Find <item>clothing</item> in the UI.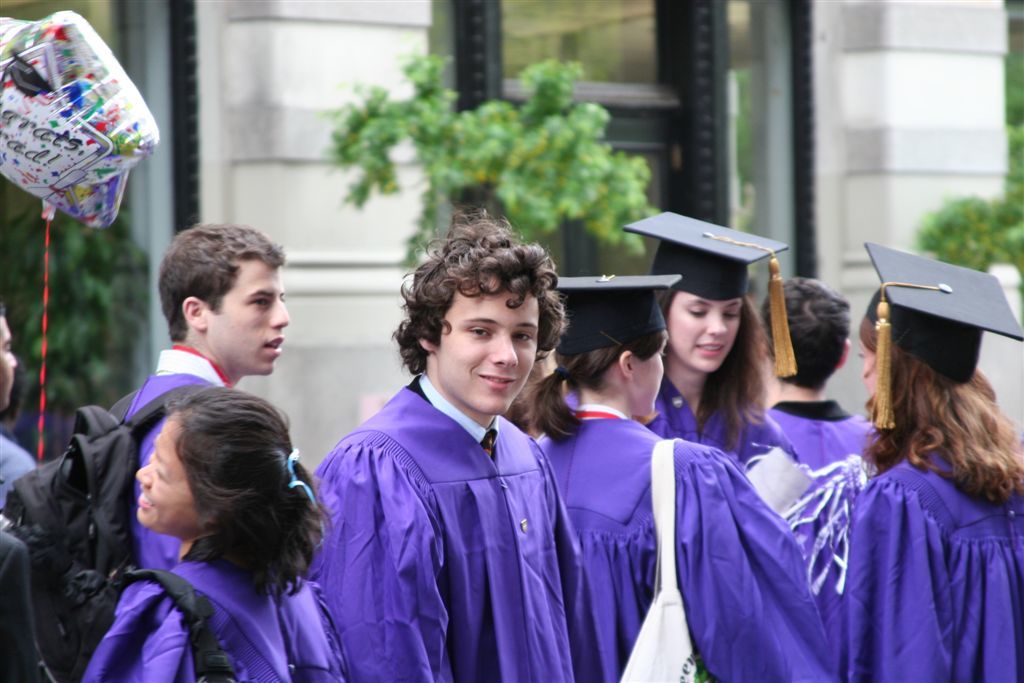
UI element at (103, 341, 240, 570).
